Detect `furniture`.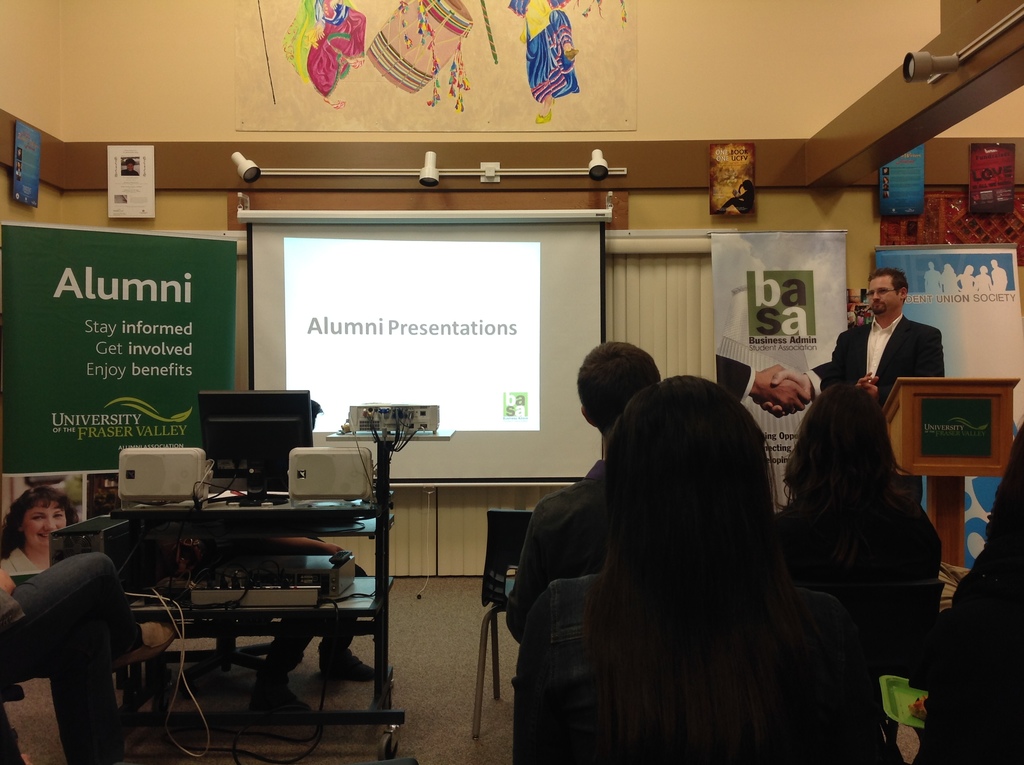
Detected at 469,509,532,739.
